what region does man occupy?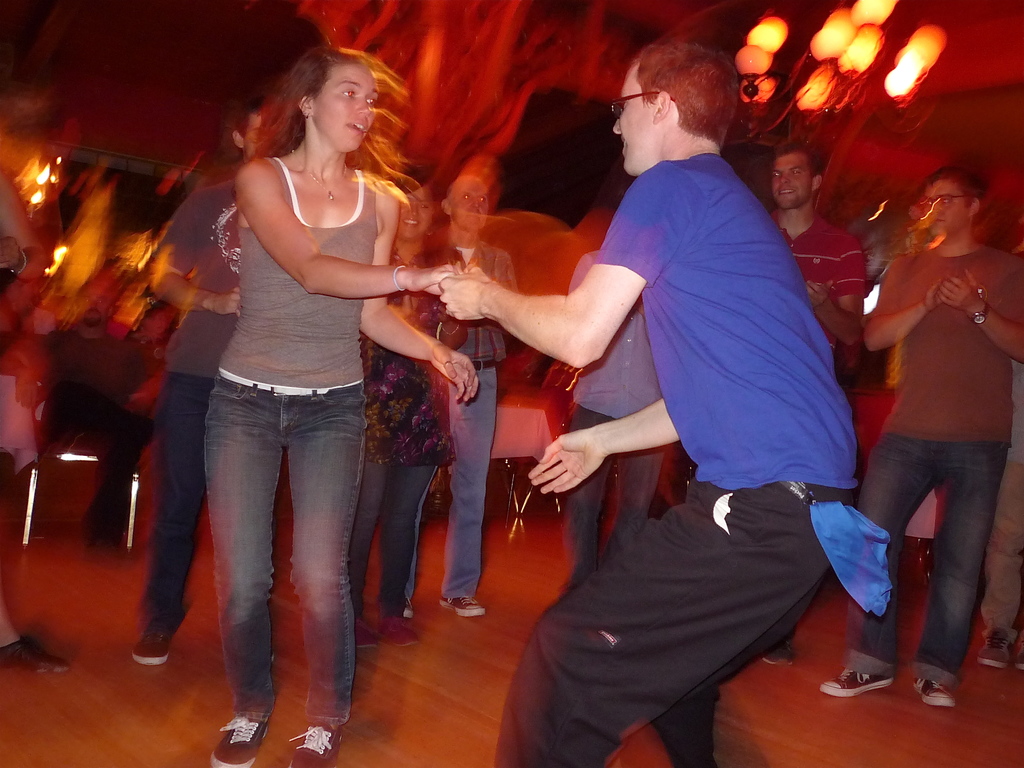
144/92/323/669.
